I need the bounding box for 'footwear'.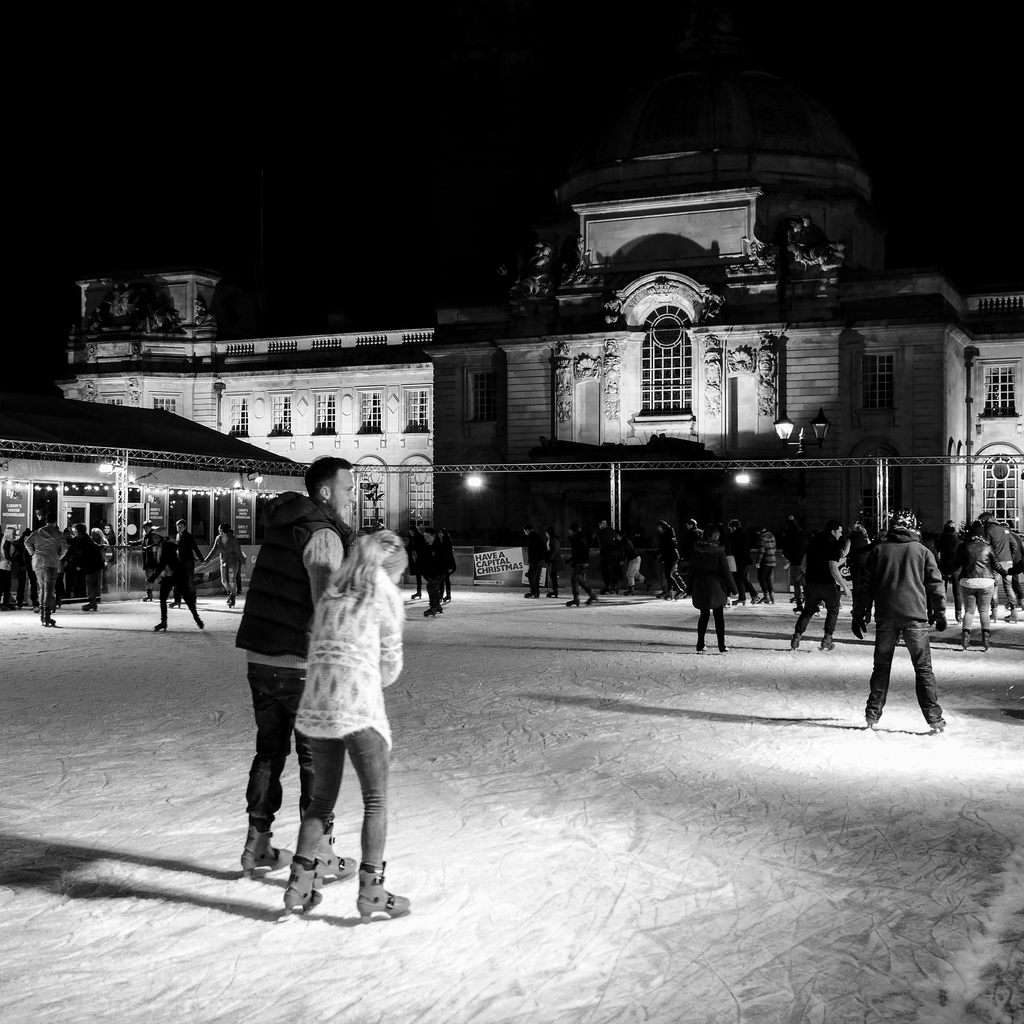
Here it is: [left=524, top=593, right=540, bottom=598].
